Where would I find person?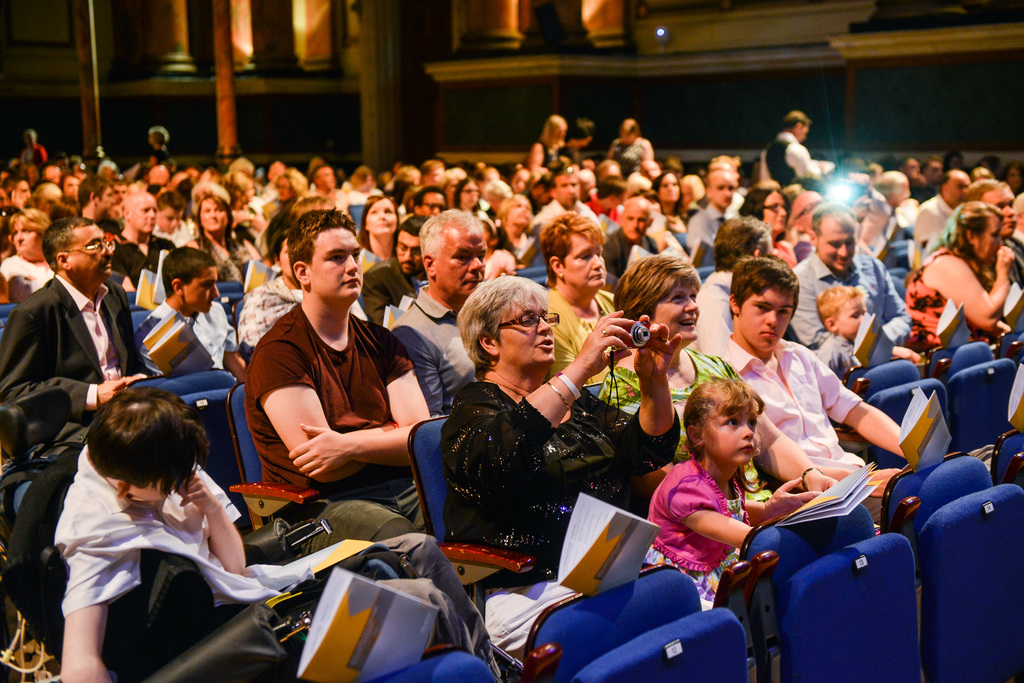
At pyautogui.locateOnScreen(0, 215, 20, 254).
